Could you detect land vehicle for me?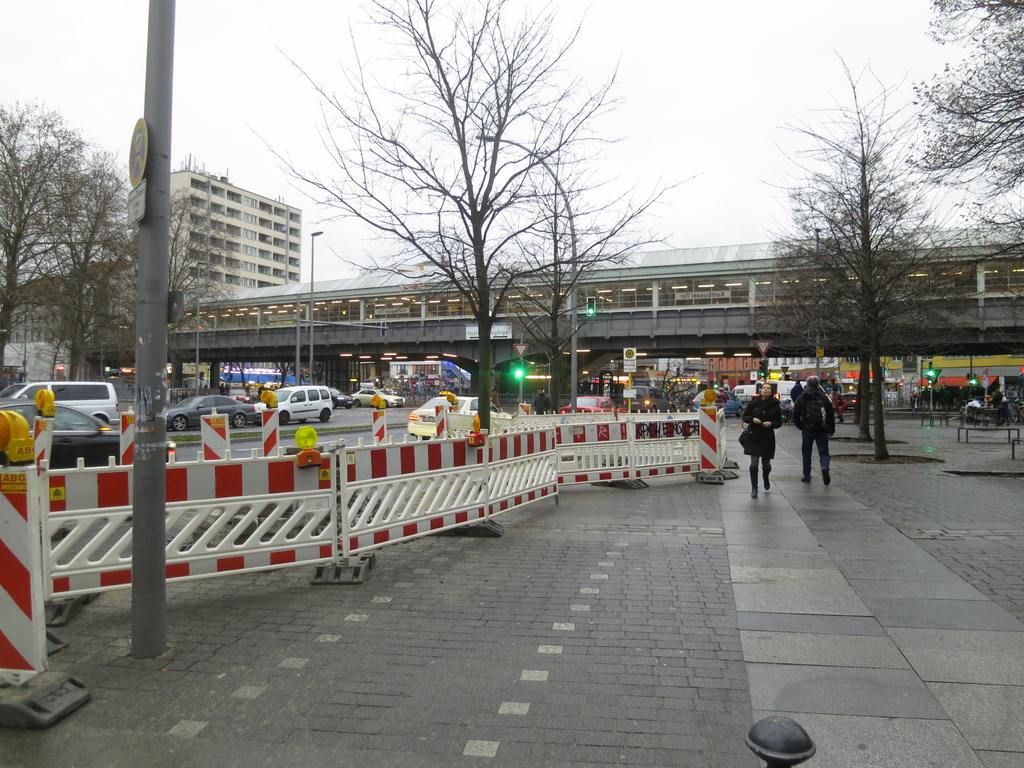
Detection result: 737/384/758/397.
